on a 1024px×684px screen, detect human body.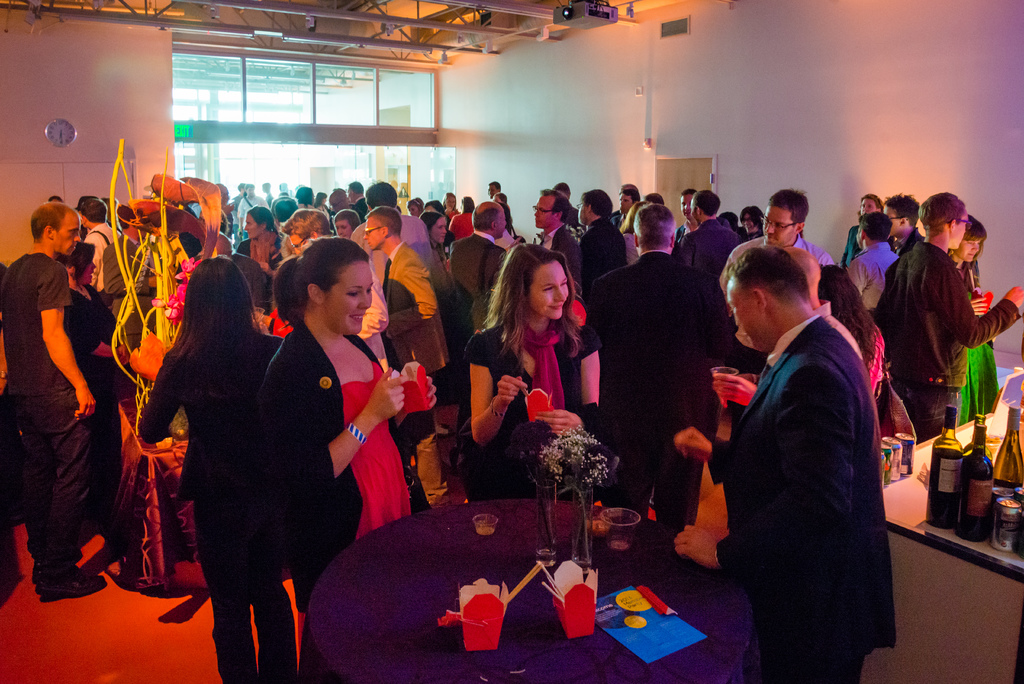
(left=842, top=247, right=896, bottom=406).
